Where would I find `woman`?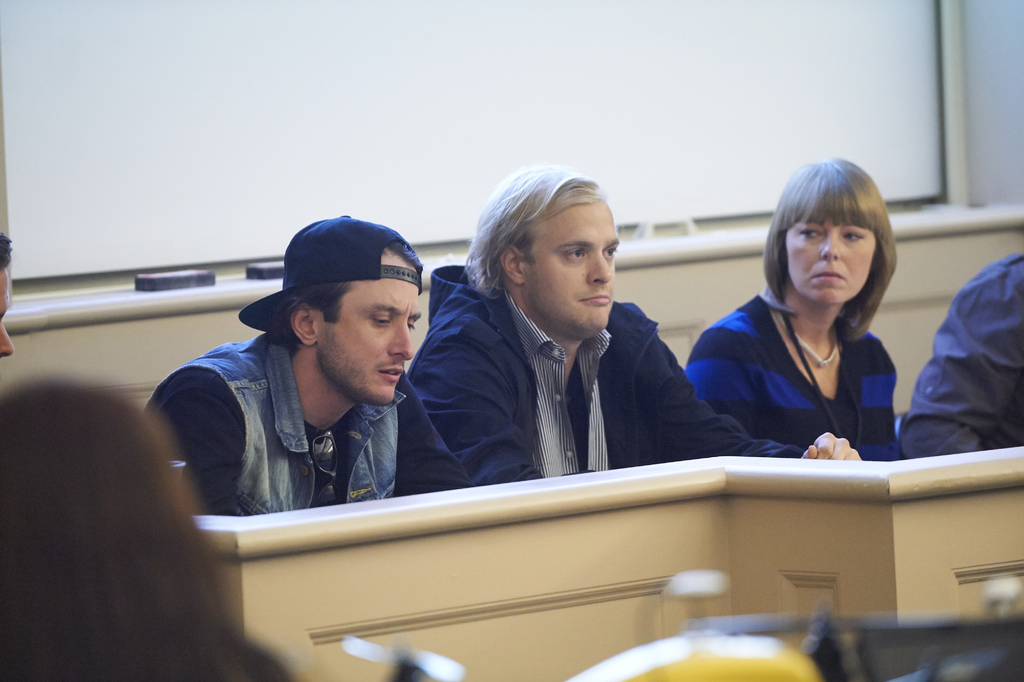
At 688/161/931/480.
